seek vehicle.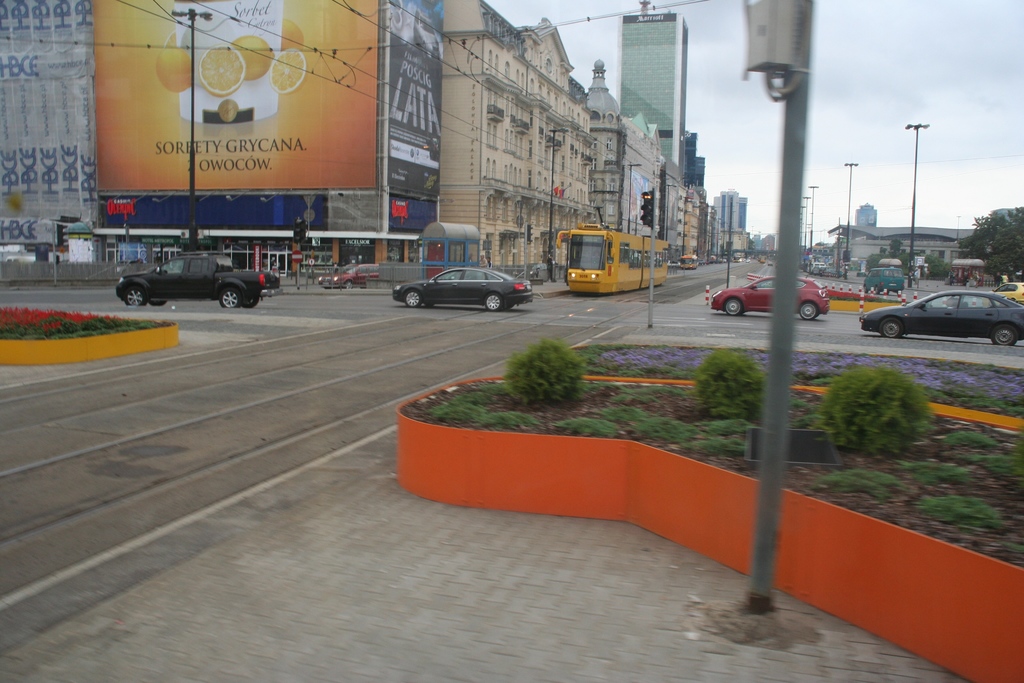
BBox(111, 250, 278, 305).
